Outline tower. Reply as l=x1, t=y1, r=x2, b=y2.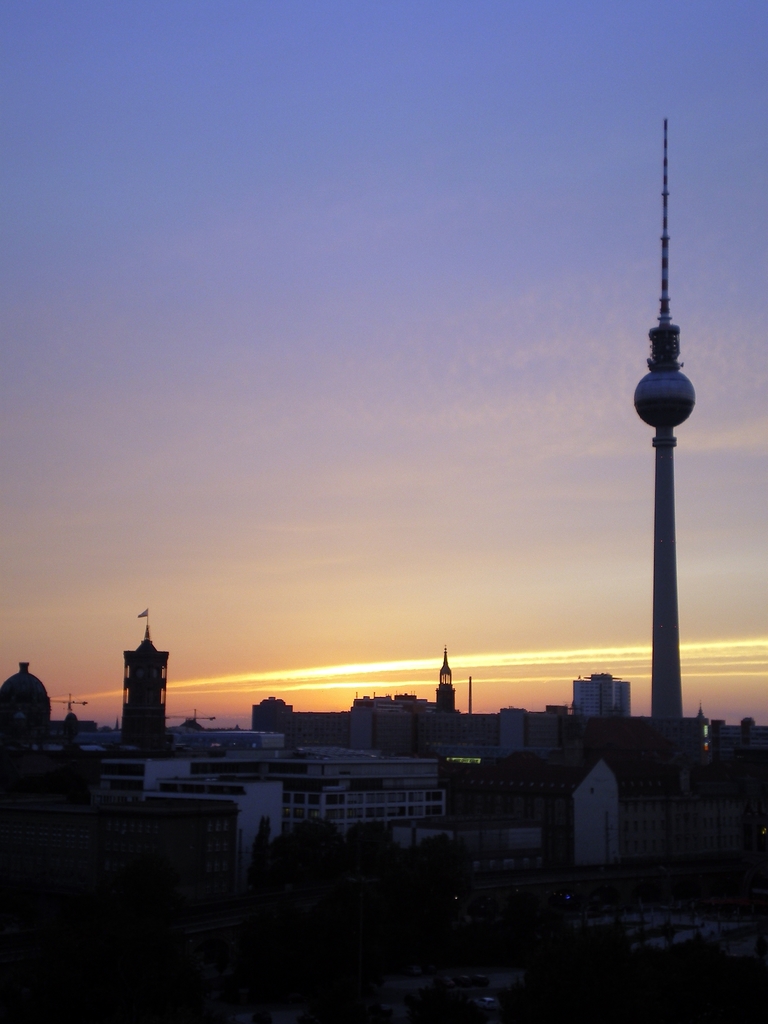
l=433, t=650, r=458, b=708.
